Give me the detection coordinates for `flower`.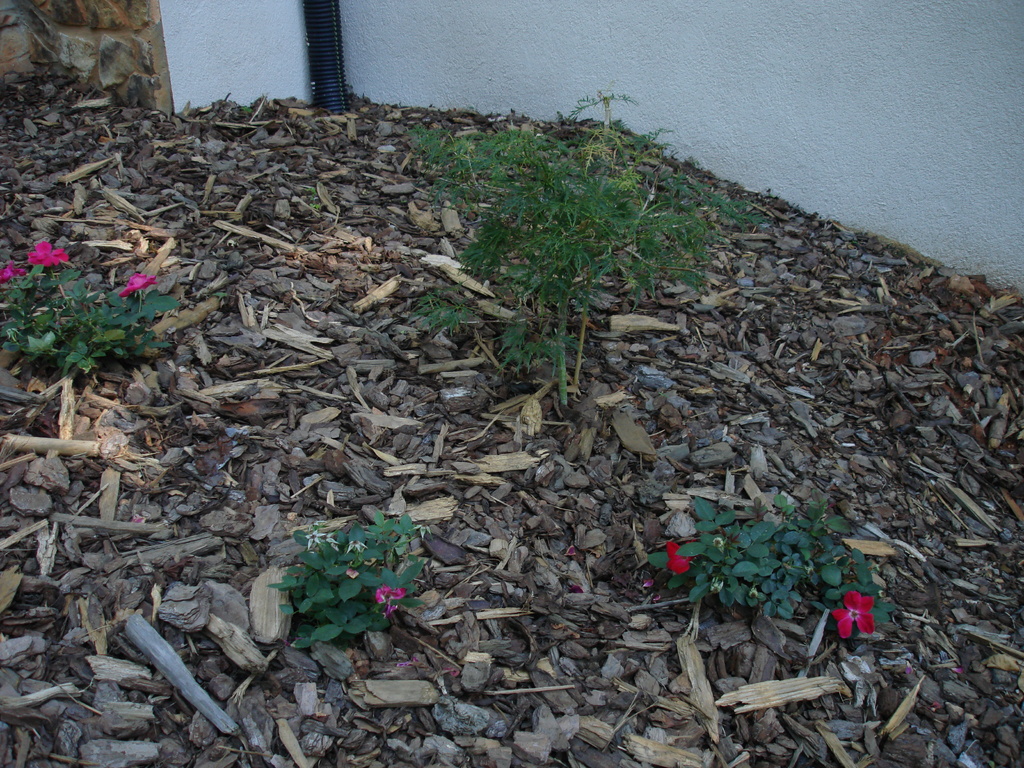
[829, 592, 879, 648].
